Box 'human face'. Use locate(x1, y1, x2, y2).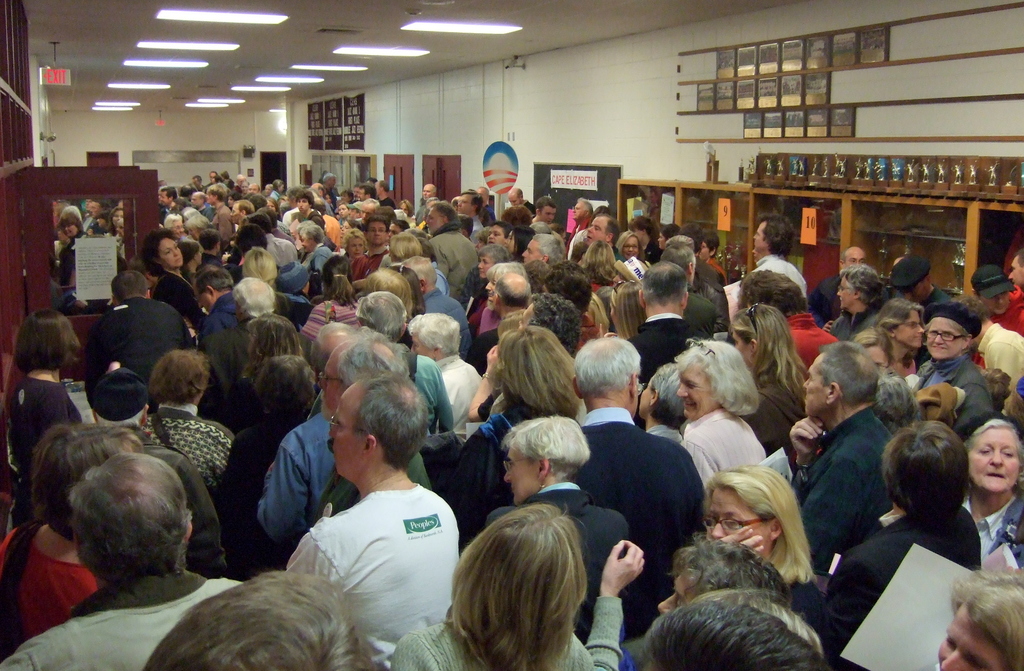
locate(316, 356, 346, 417).
